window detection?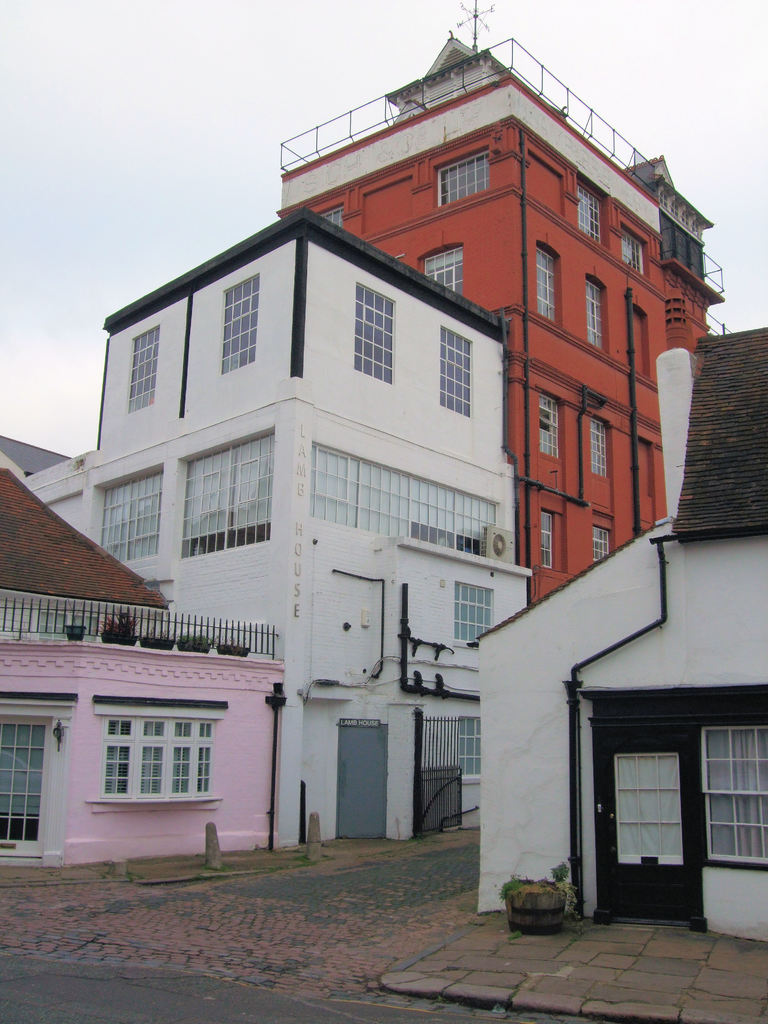
[583, 271, 607, 352]
